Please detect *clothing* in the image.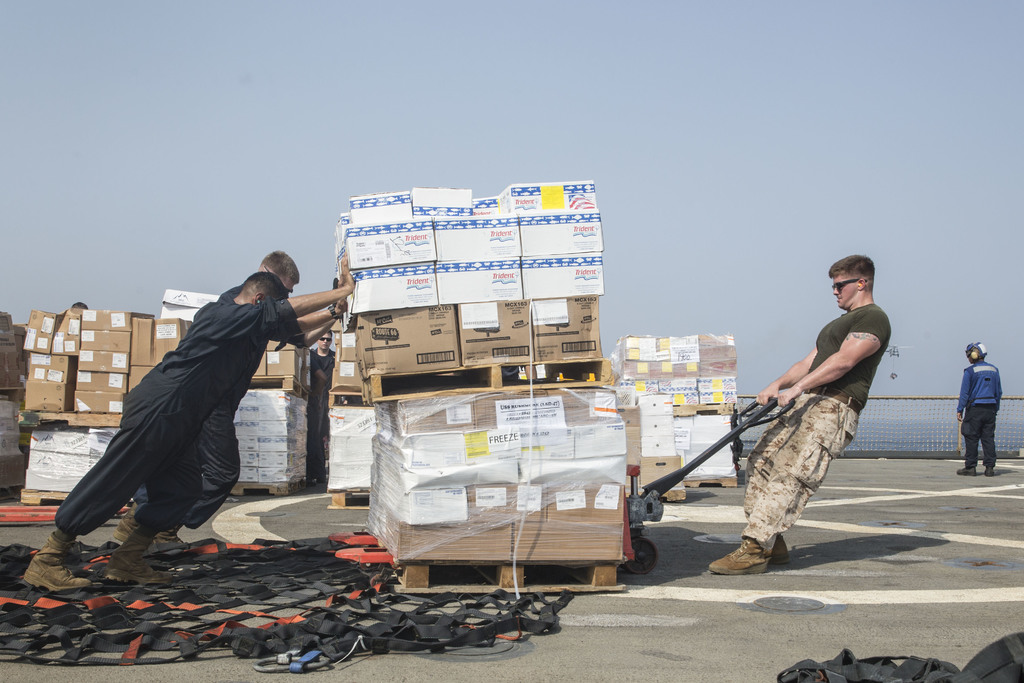
bbox=(961, 355, 1003, 474).
